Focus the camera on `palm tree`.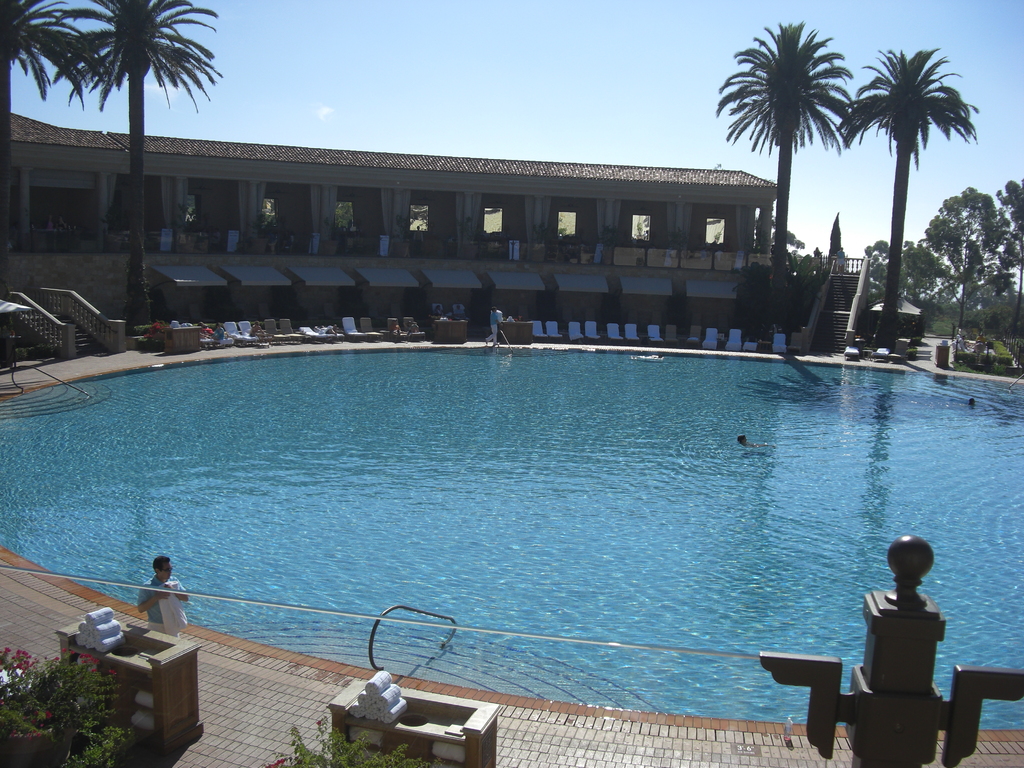
Focus region: pyautogui.locateOnScreen(0, 0, 90, 308).
